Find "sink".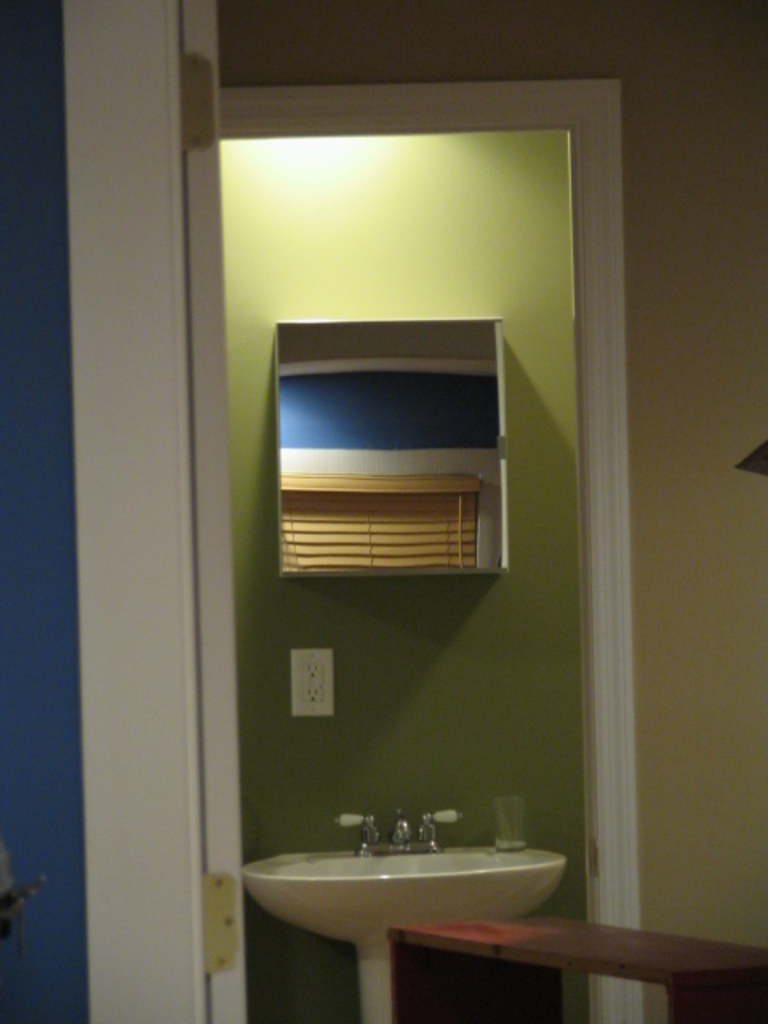
l=238, t=808, r=568, b=947.
